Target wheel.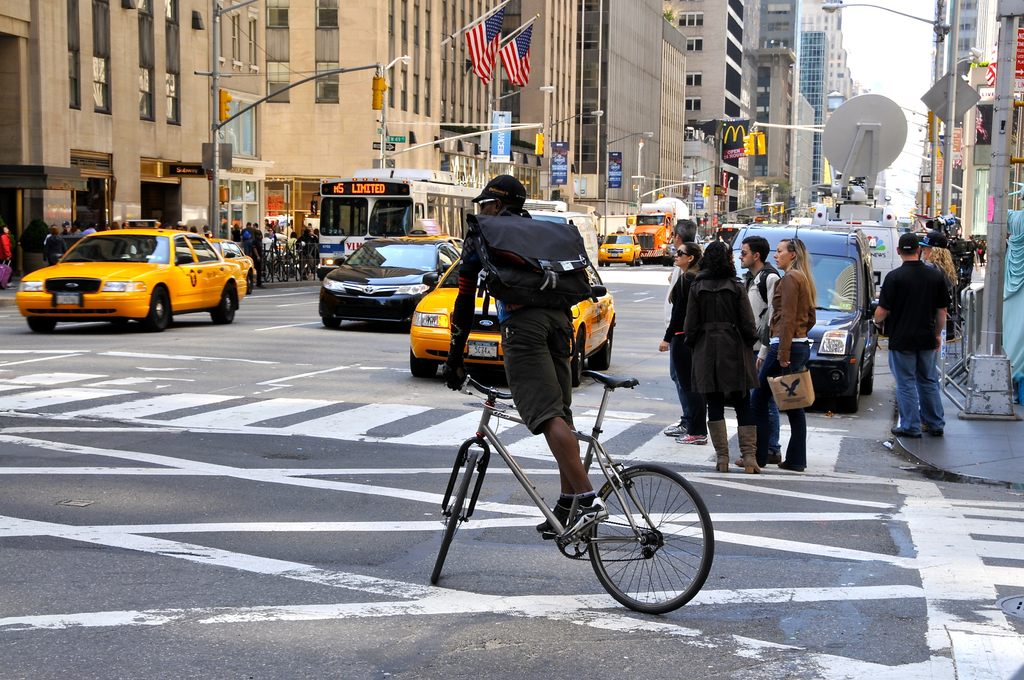
Target region: [596, 259, 602, 266].
